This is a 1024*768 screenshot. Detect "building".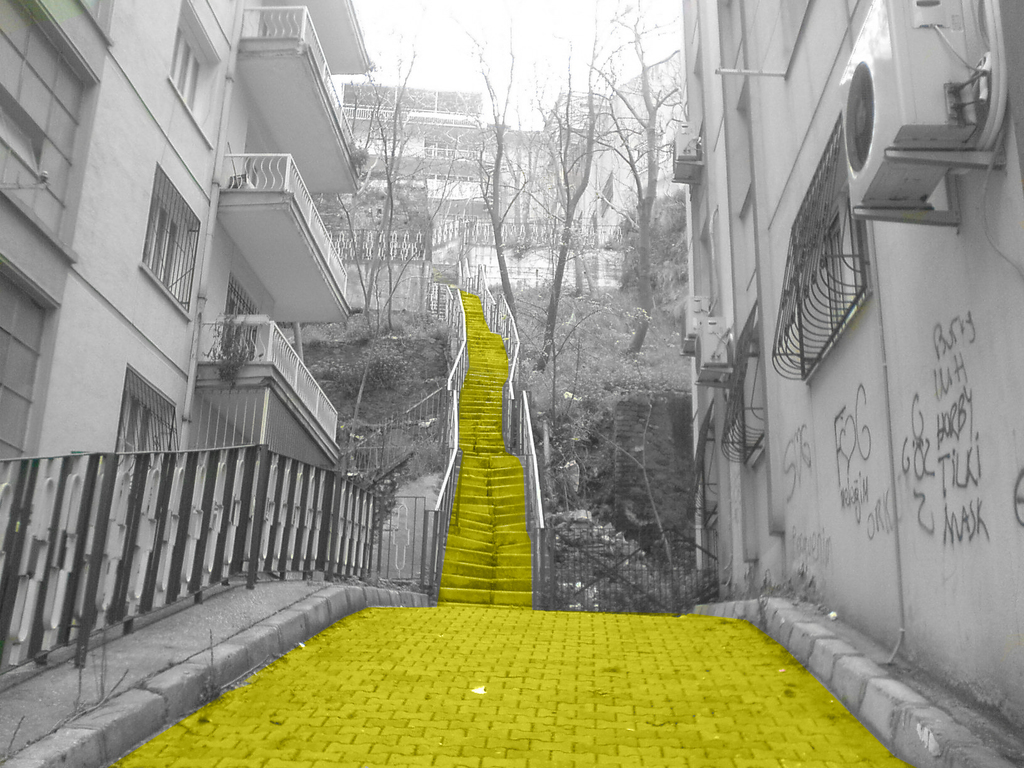
Rect(677, 0, 1023, 764).
